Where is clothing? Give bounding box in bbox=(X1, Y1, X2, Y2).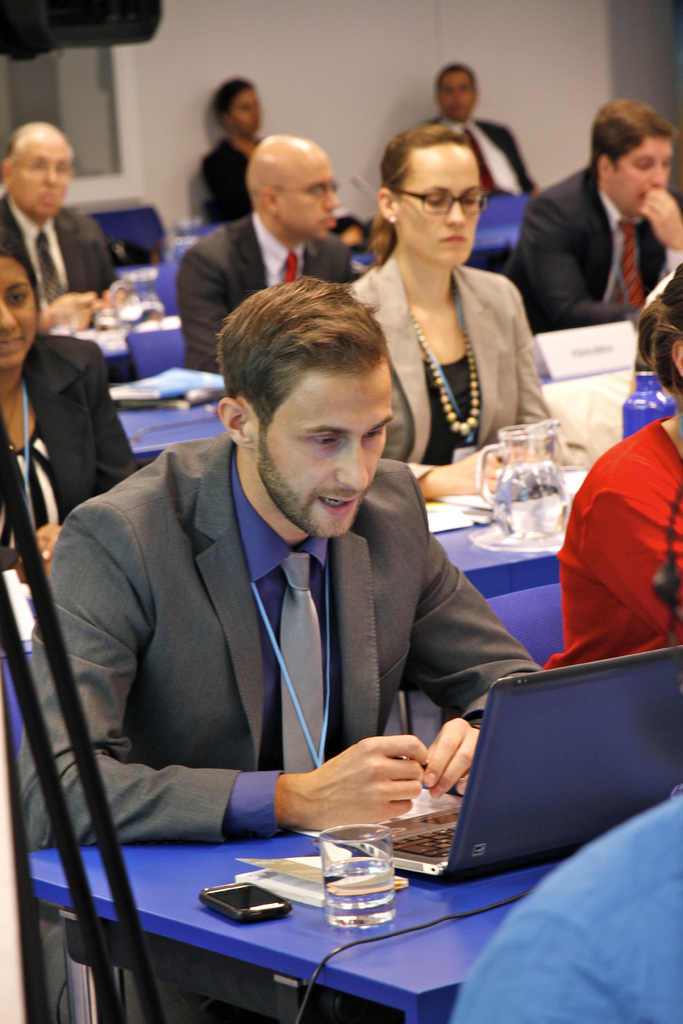
bbox=(426, 115, 542, 197).
